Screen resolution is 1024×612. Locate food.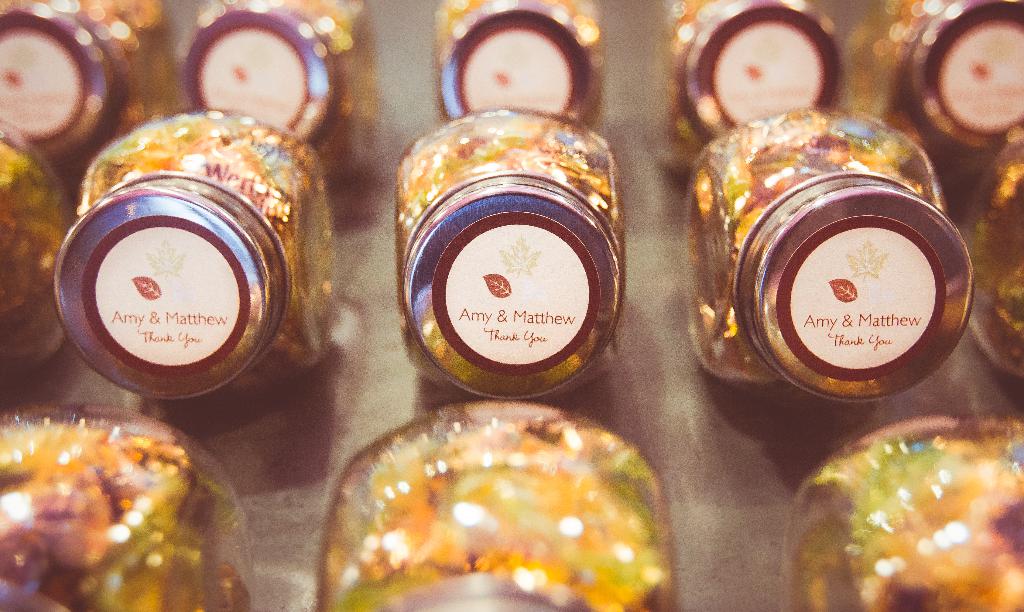
682 104 948 390.
